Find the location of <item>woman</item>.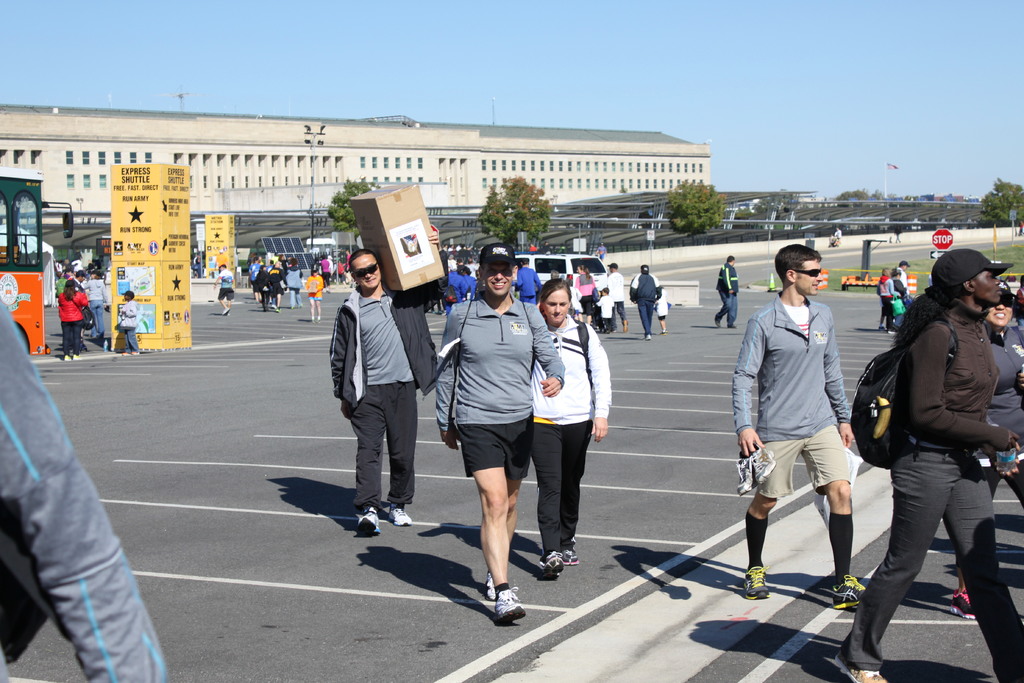
Location: 56,278,92,362.
